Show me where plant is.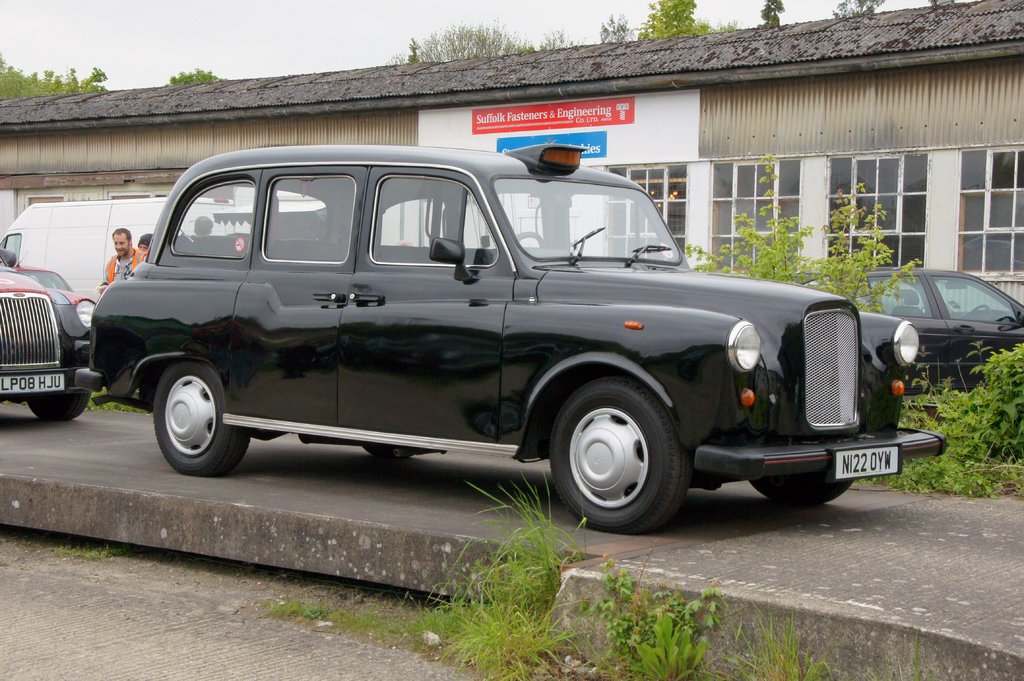
plant is at 874:453:1023:493.
